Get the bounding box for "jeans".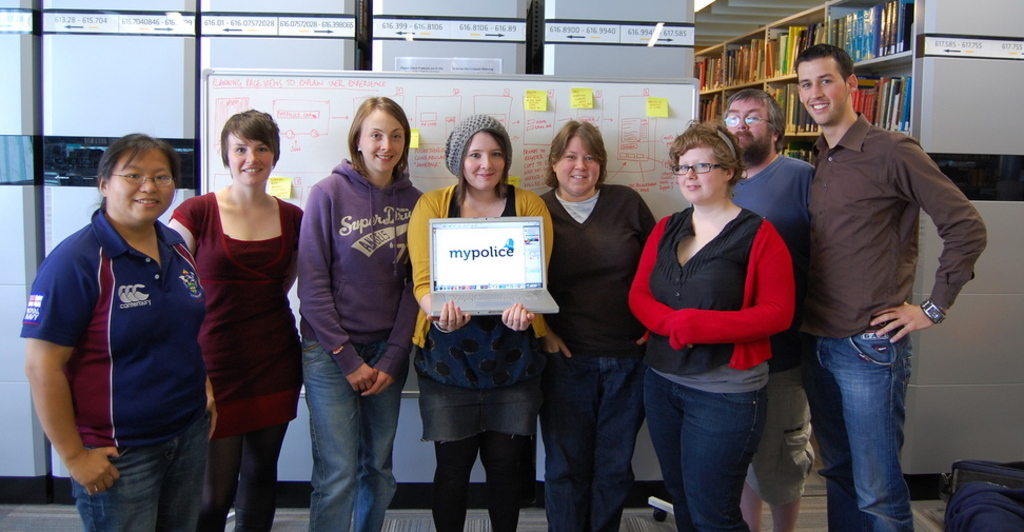
rect(644, 368, 767, 531).
